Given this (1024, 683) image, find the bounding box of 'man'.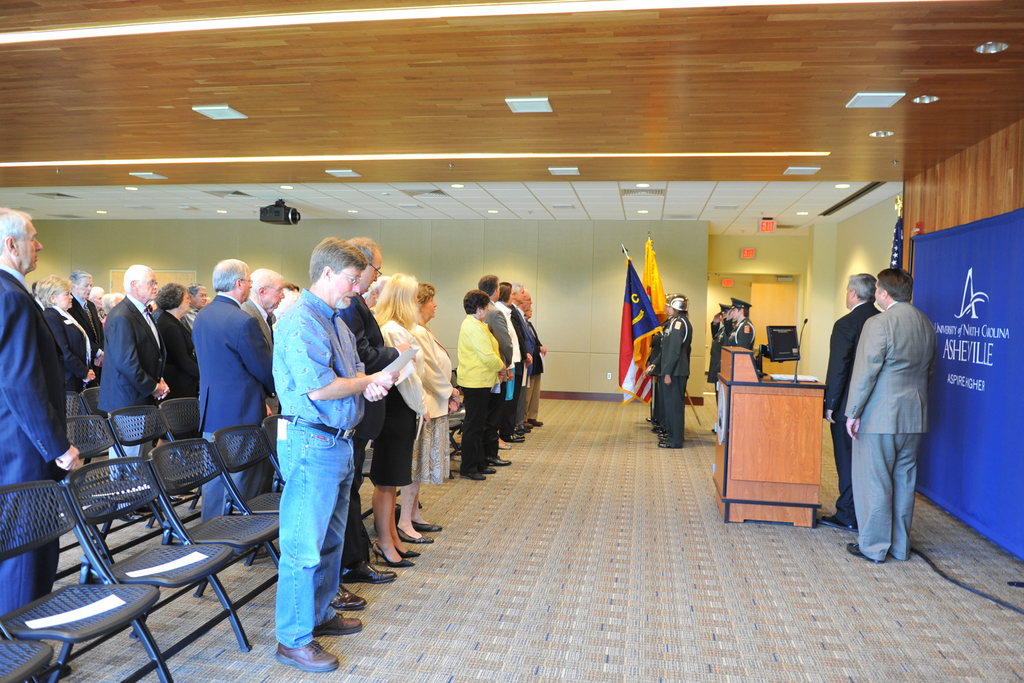
(left=191, top=256, right=271, bottom=522).
